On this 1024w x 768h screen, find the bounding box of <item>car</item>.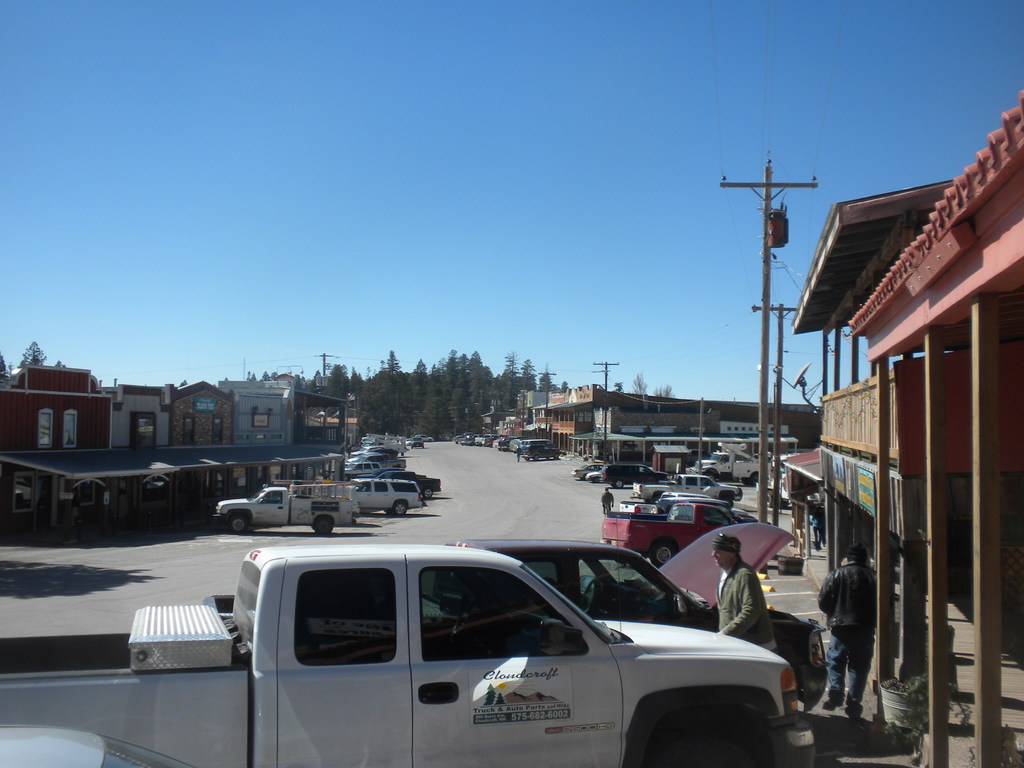
Bounding box: detection(404, 437, 410, 444).
